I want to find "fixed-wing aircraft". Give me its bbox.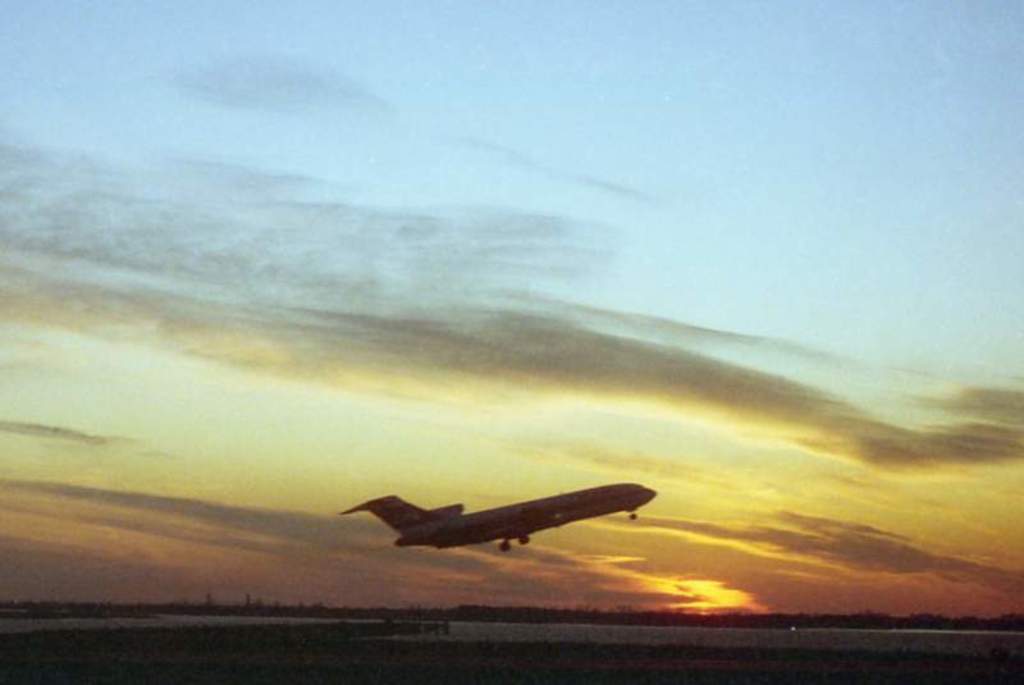
338:479:658:553.
